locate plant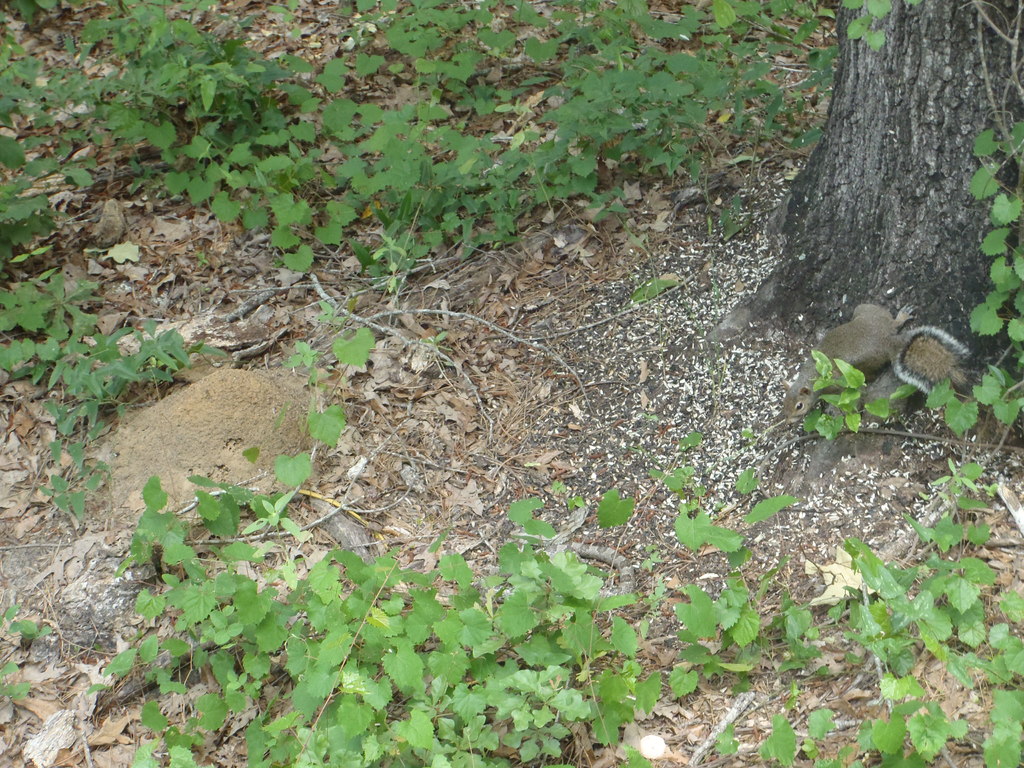
898:362:1023:452
